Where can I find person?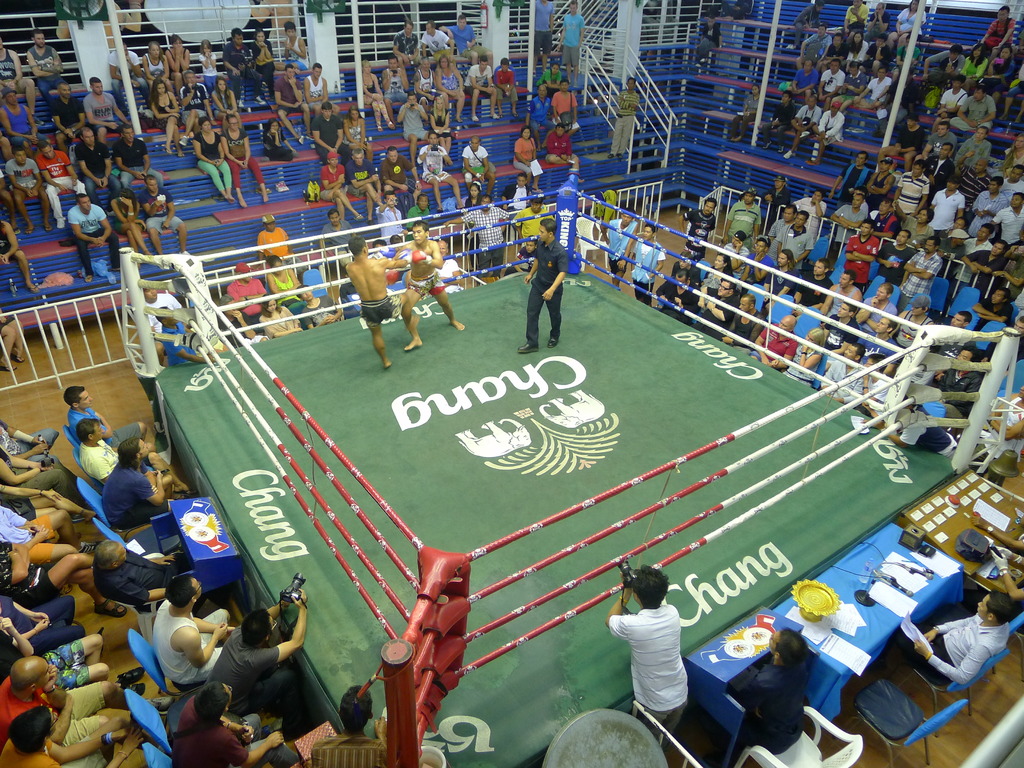
You can find it at [980, 3, 1014, 51].
